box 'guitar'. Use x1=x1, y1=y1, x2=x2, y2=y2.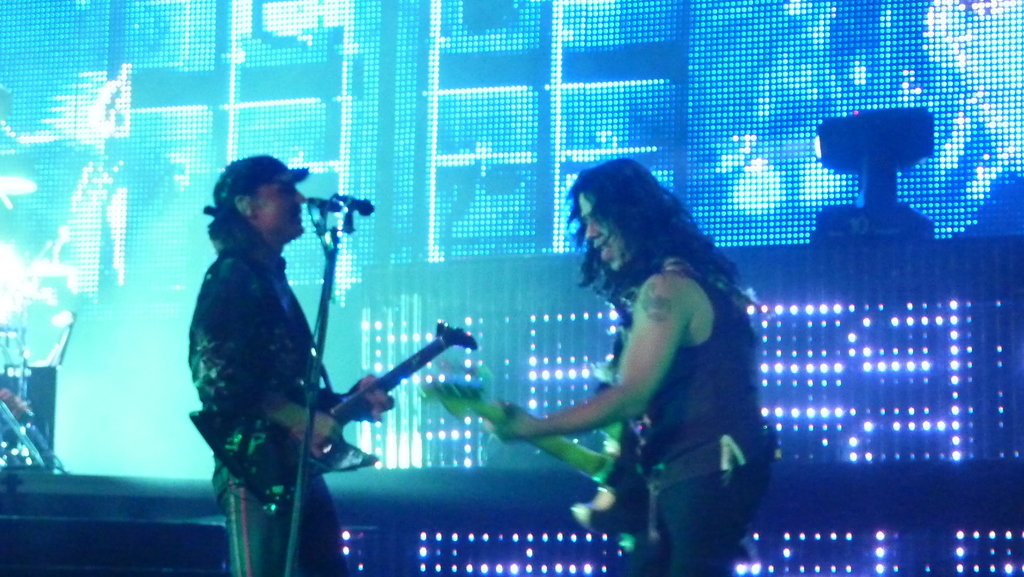
x1=426, y1=264, x2=671, y2=536.
